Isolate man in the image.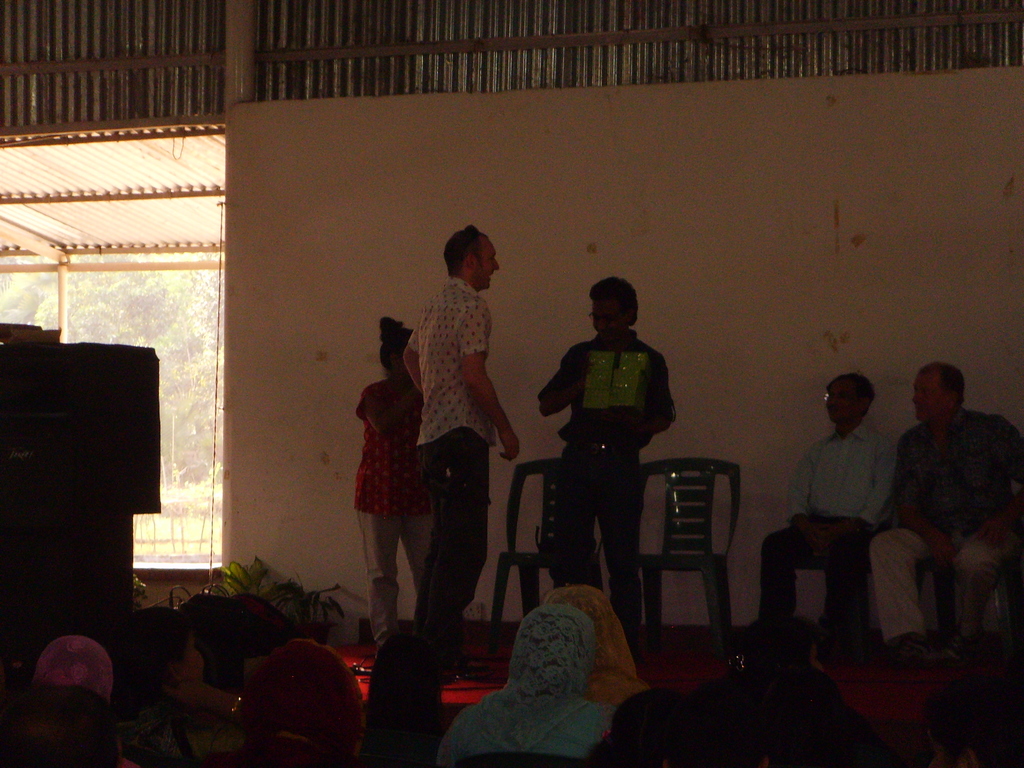
Isolated region: bbox=[408, 222, 518, 672].
